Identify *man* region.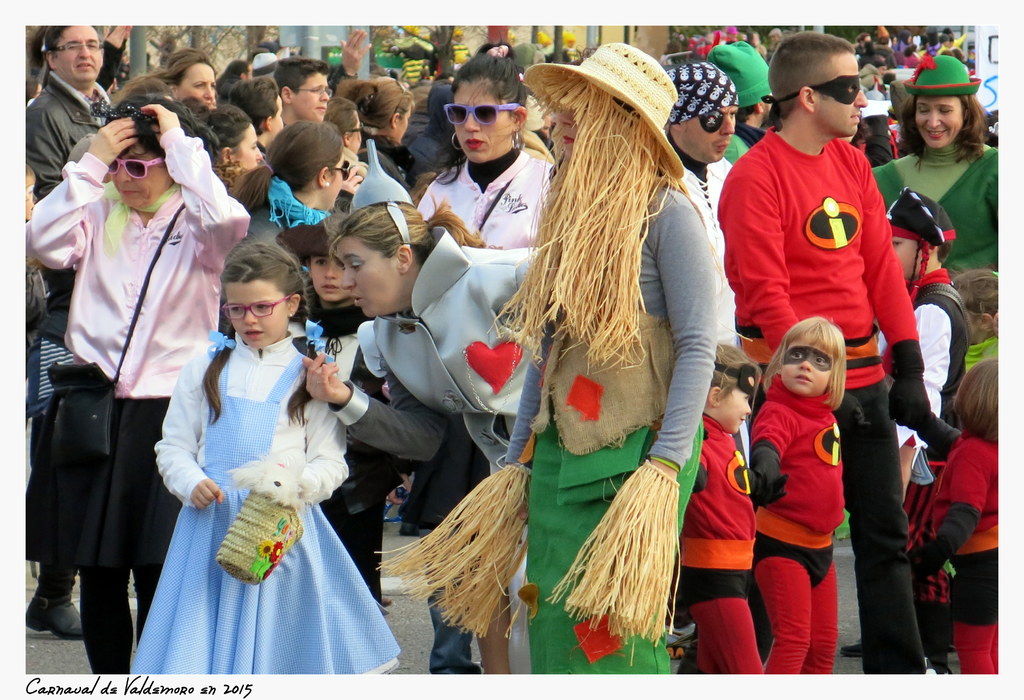
Region: Rect(218, 60, 255, 103).
